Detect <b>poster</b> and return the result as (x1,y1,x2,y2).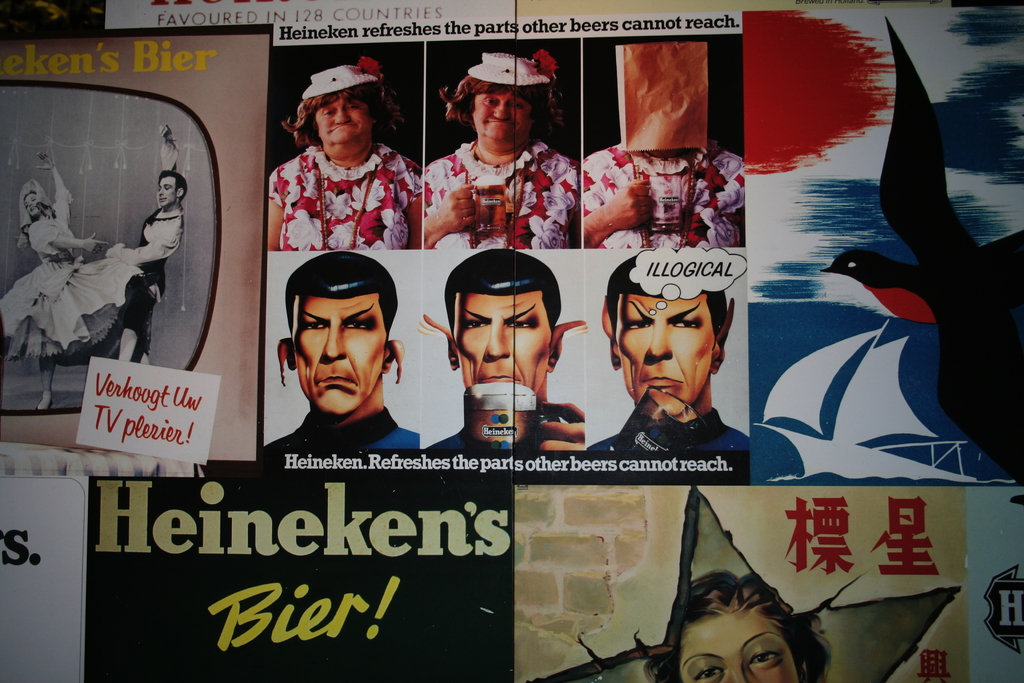
(740,0,1023,484).
